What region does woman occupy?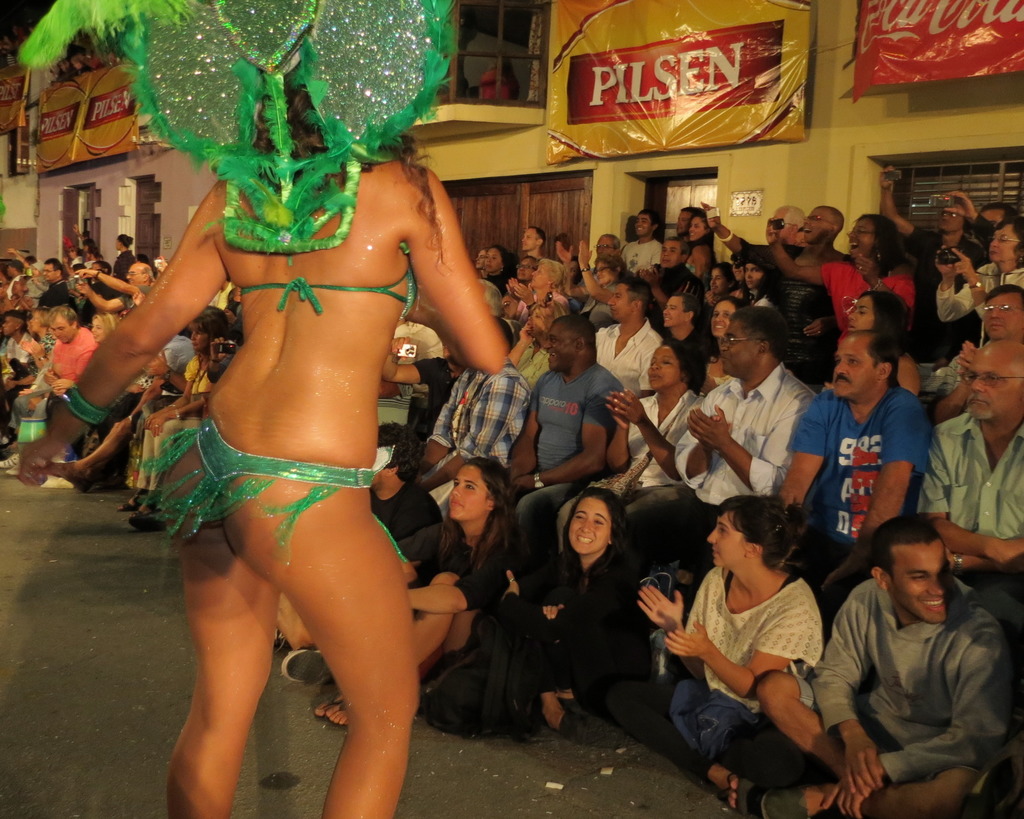
left=111, top=314, right=220, bottom=512.
